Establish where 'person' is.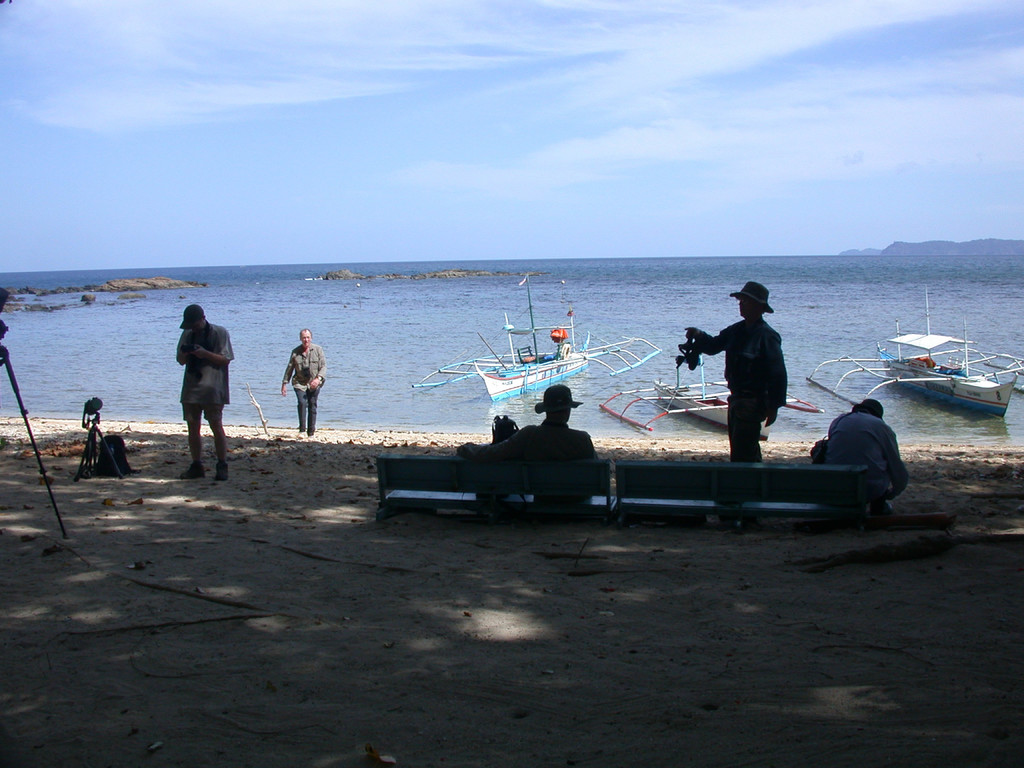
Established at box=[281, 330, 332, 438].
